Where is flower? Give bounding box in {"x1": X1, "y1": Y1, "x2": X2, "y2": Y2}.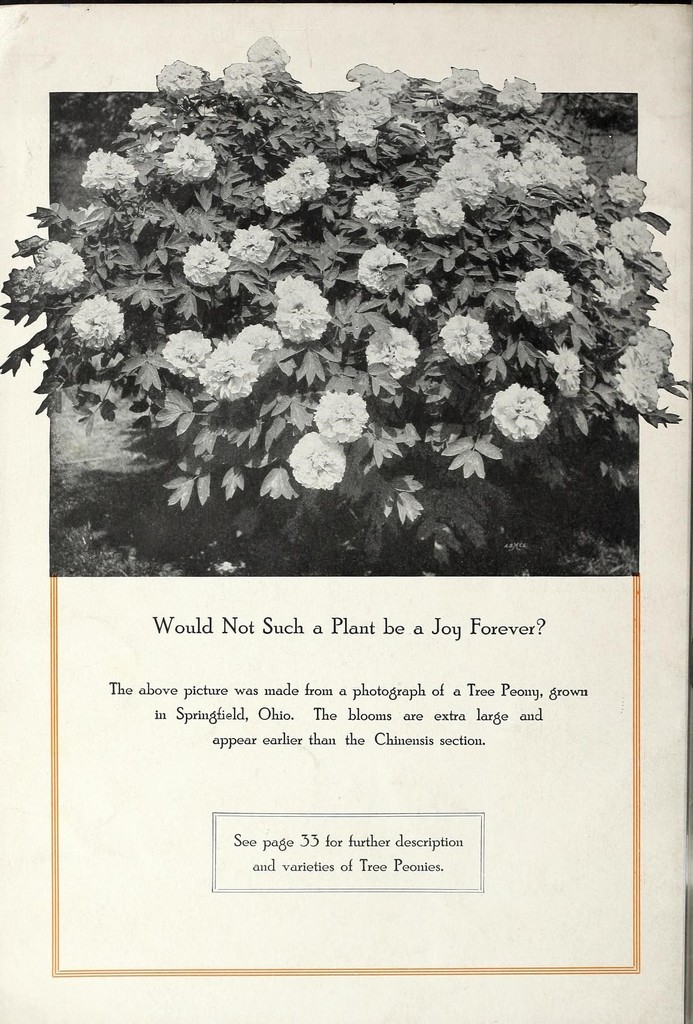
{"x1": 35, "y1": 239, "x2": 87, "y2": 290}.
